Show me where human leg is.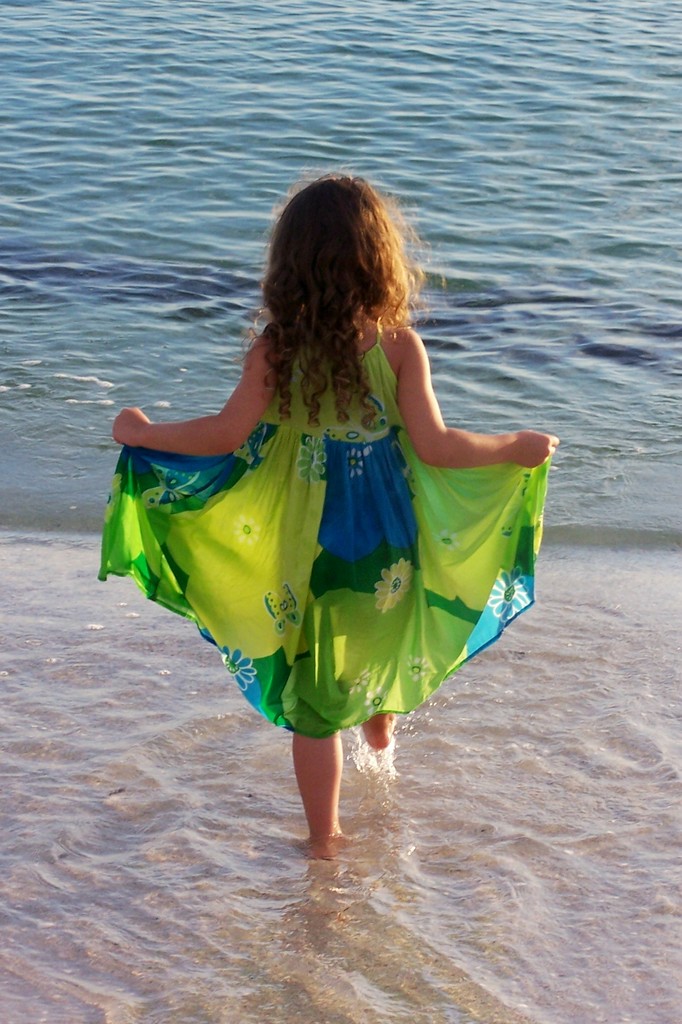
human leg is at detection(293, 731, 345, 860).
